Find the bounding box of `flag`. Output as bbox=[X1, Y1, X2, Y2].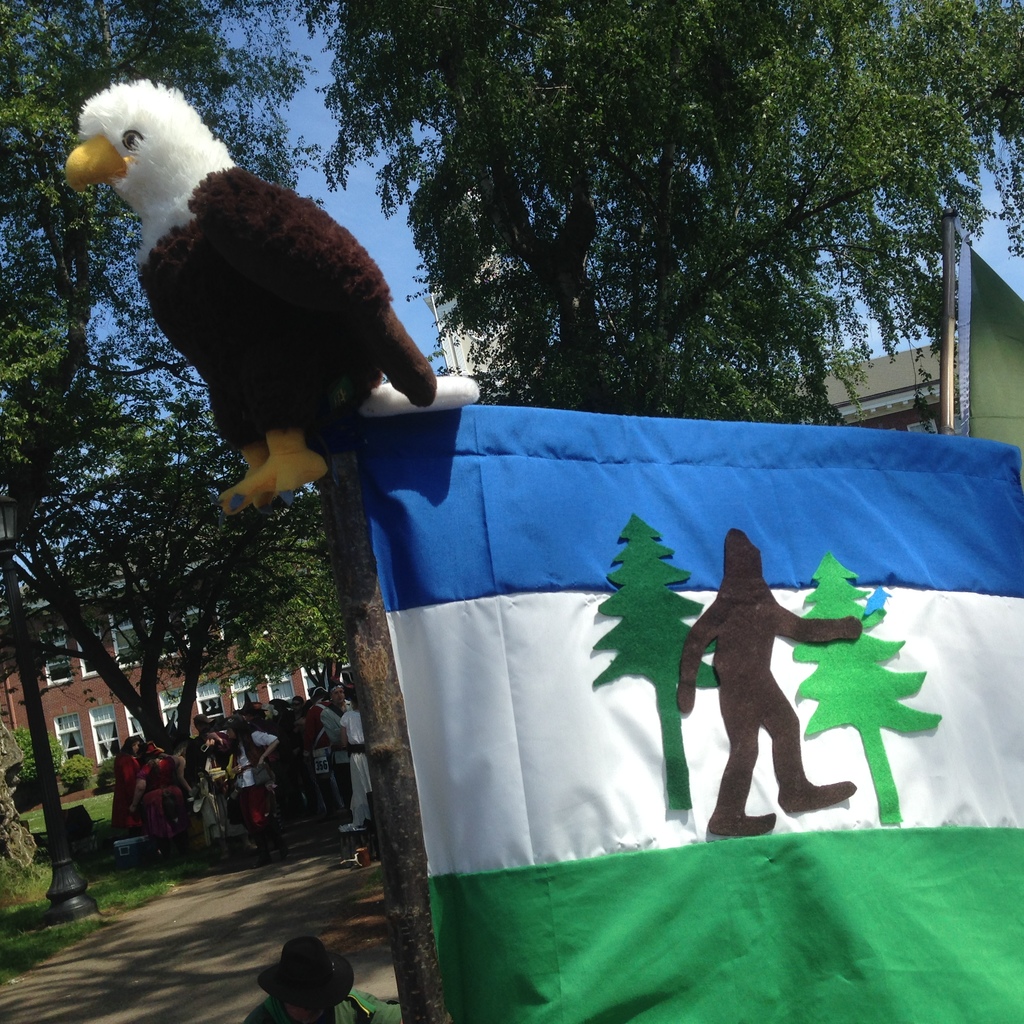
bbox=[337, 390, 1023, 1023].
